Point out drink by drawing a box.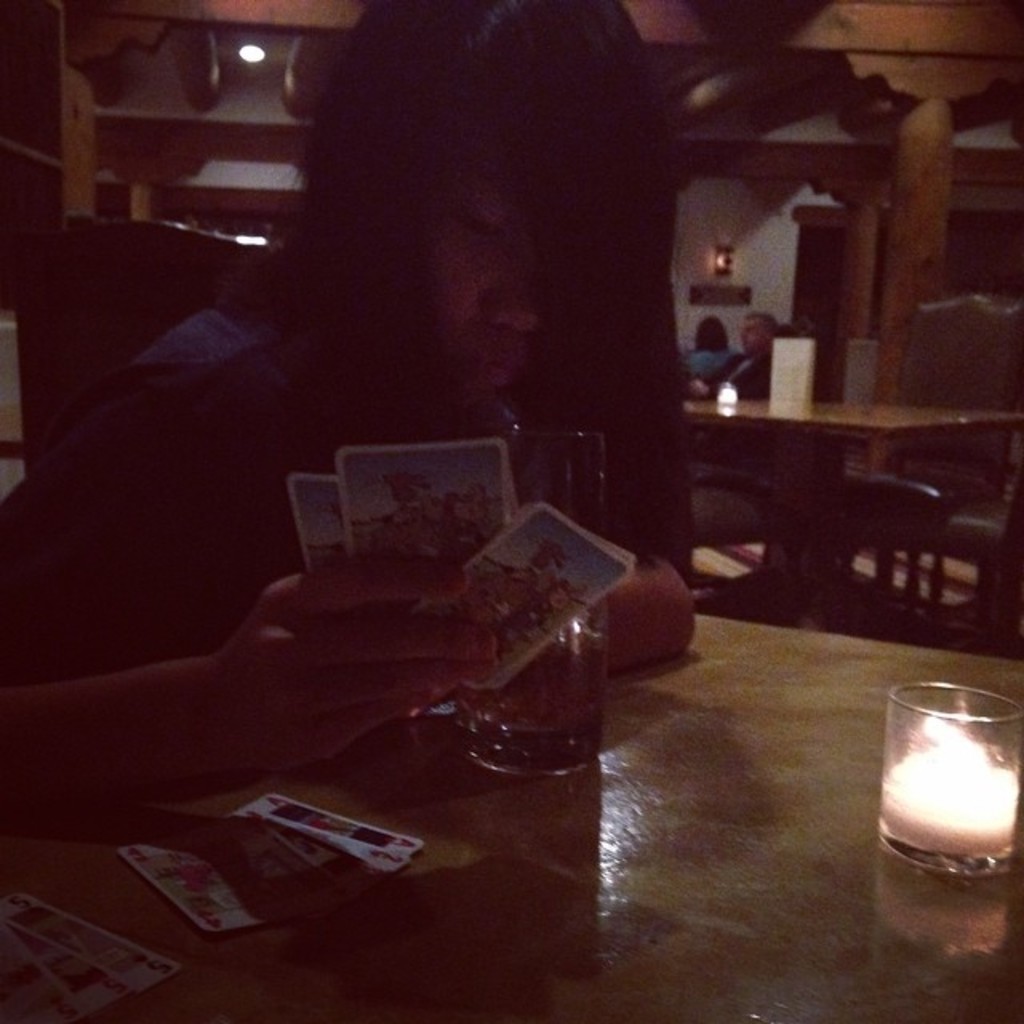
bbox=(453, 632, 605, 770).
